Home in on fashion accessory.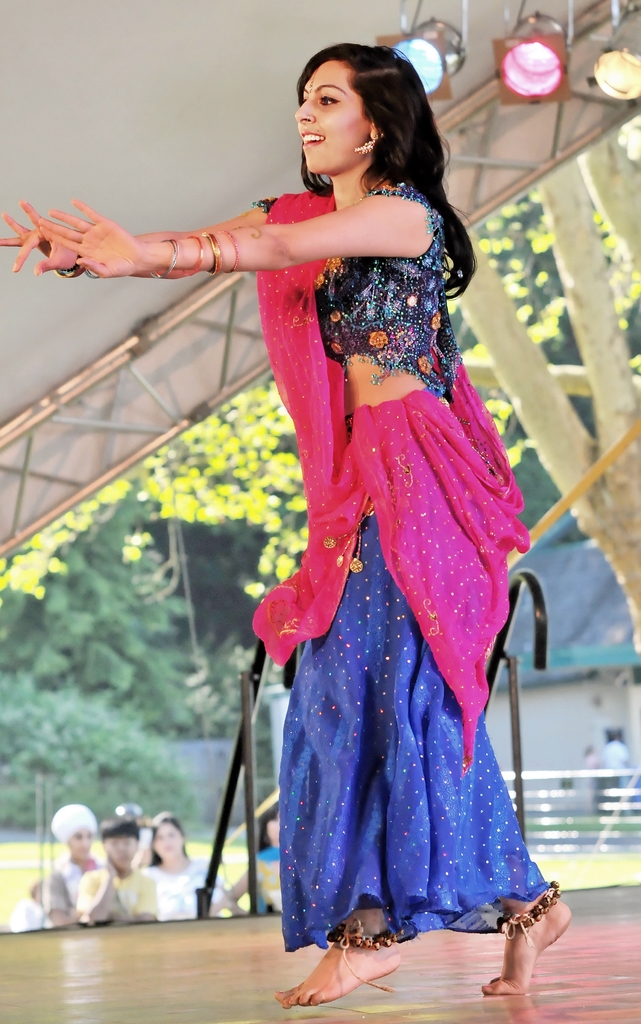
Homed in at {"left": 303, "top": 112, "right": 313, "bottom": 122}.
